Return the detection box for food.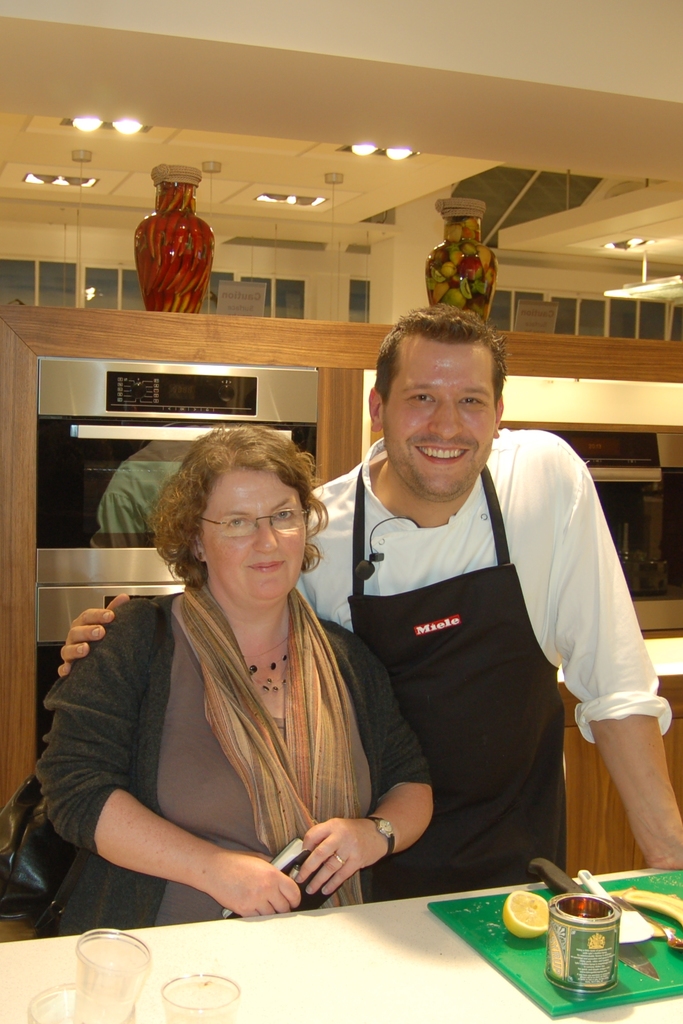
bbox(498, 884, 554, 937).
